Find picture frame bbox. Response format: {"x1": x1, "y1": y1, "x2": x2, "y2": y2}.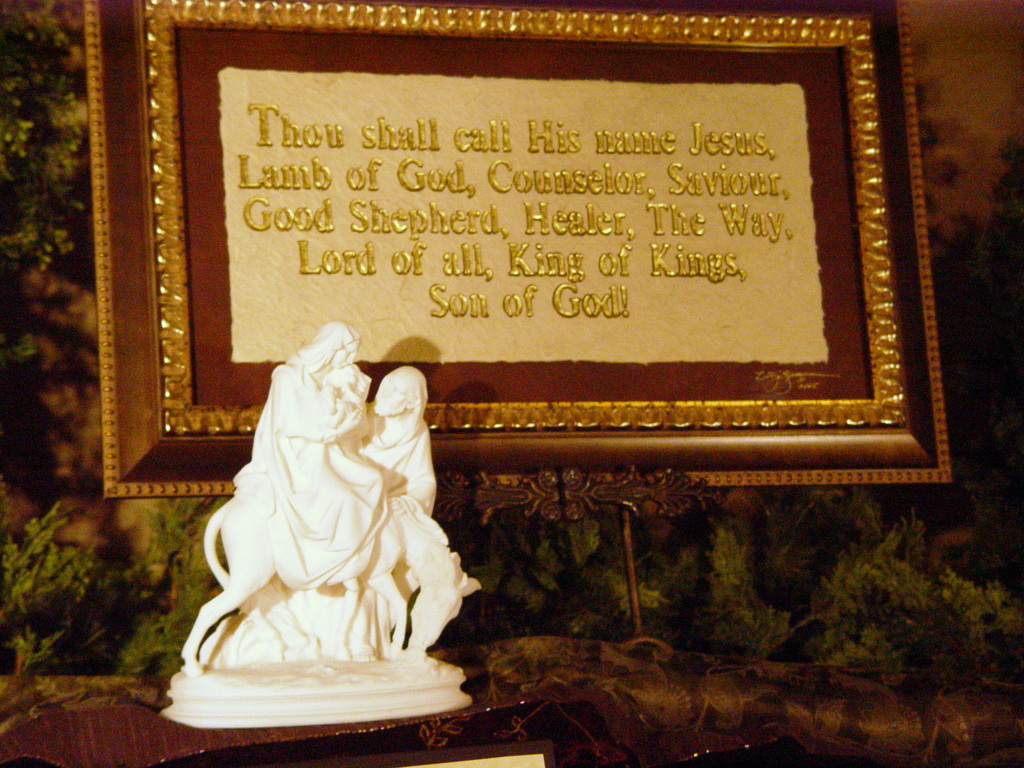
{"x1": 84, "y1": 0, "x2": 950, "y2": 502}.
